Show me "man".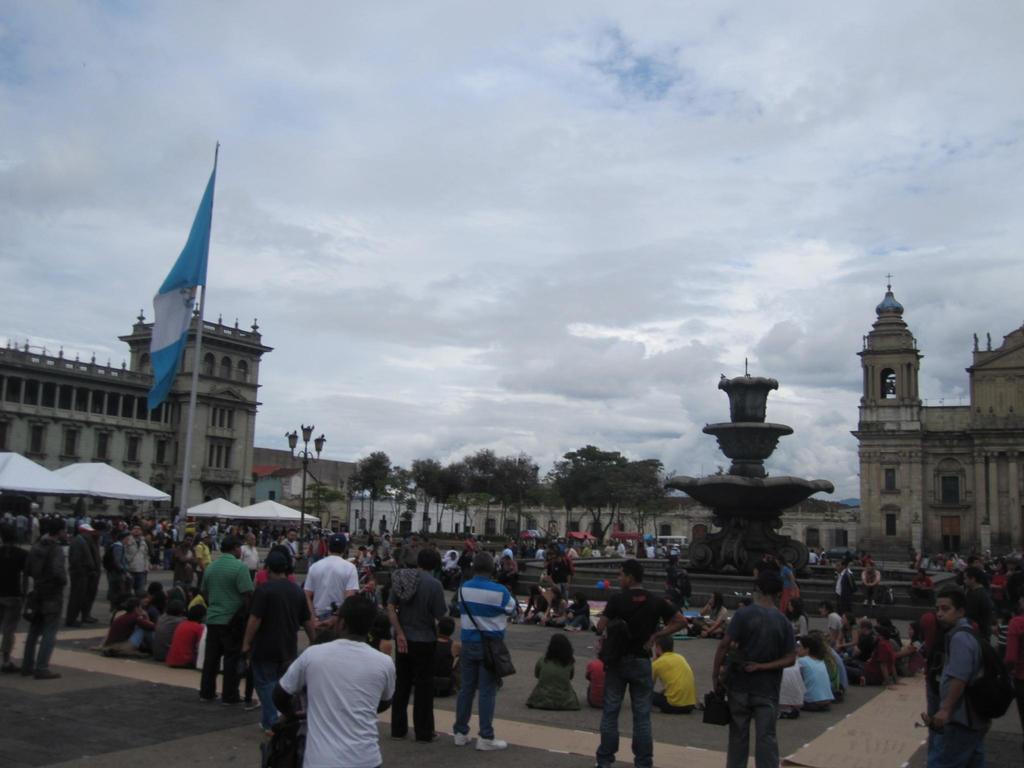
"man" is here: <bbox>819, 601, 841, 642</bbox>.
